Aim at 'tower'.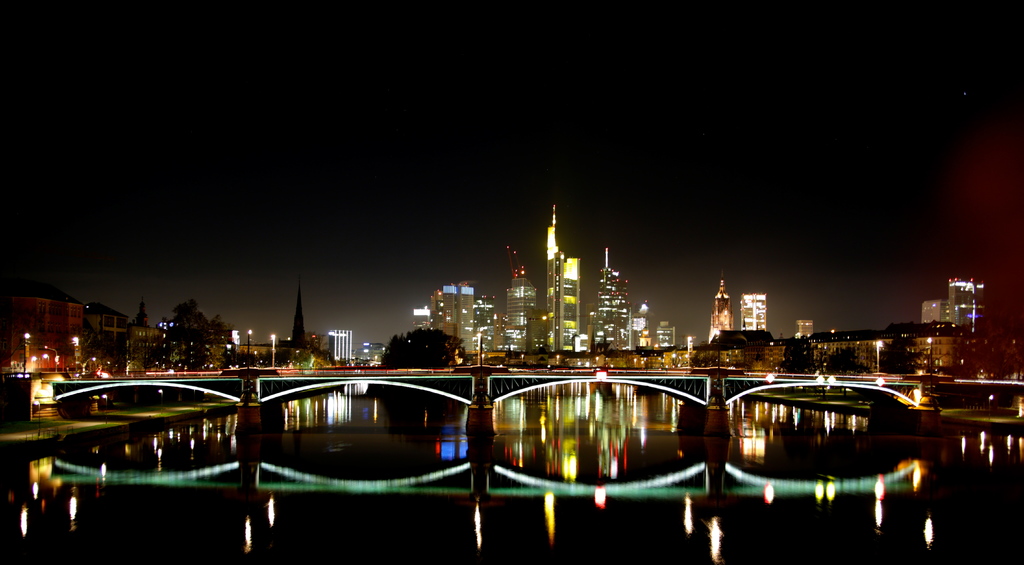
Aimed at left=712, top=279, right=732, bottom=336.
